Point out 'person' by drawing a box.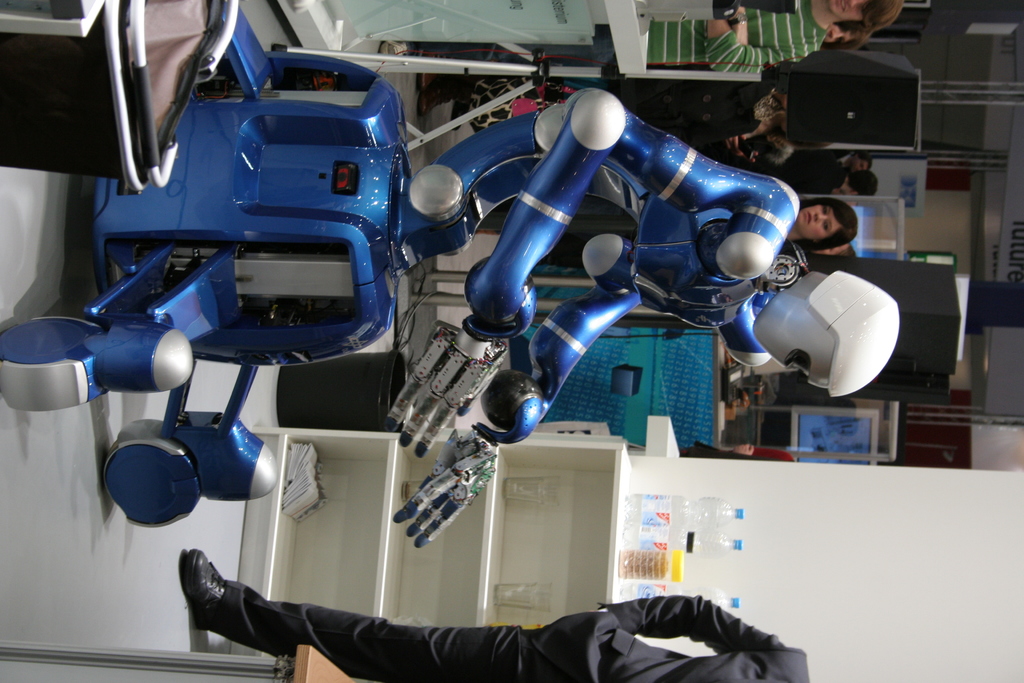
box(787, 199, 856, 245).
